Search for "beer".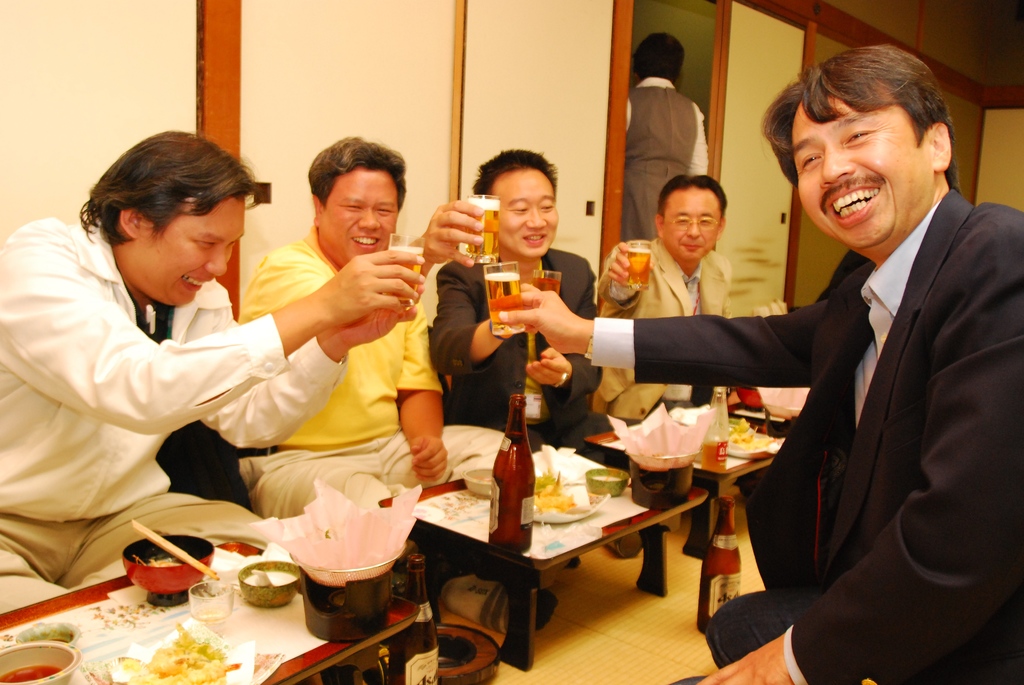
Found at l=468, t=198, r=505, b=261.
